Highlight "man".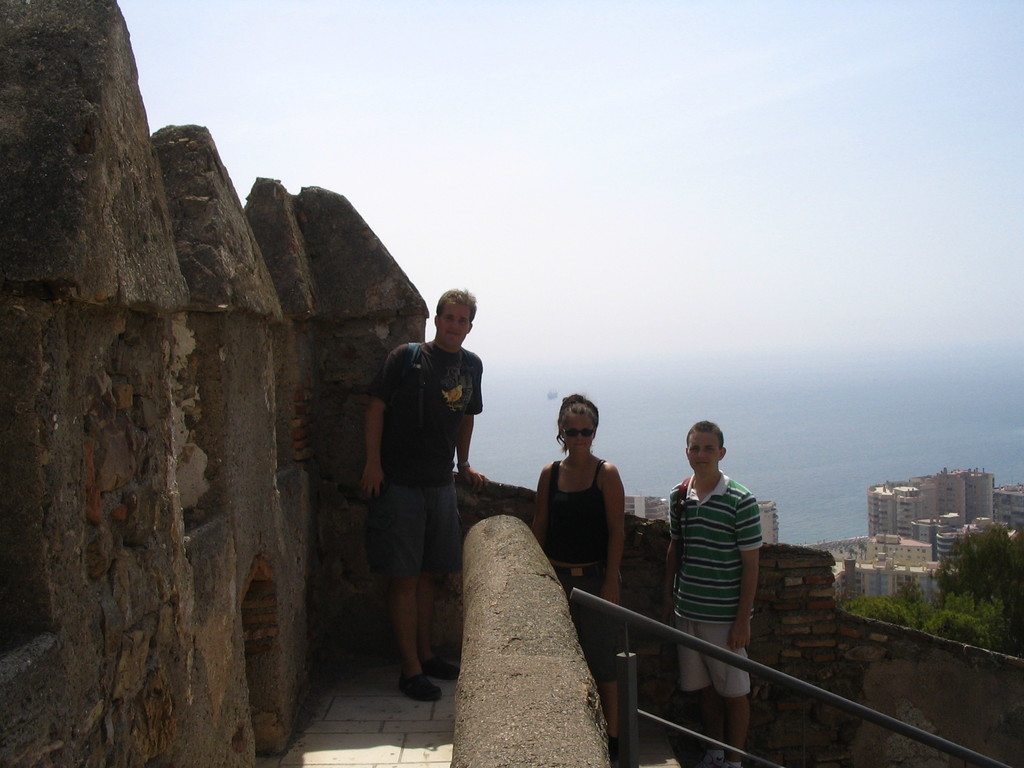
Highlighted region: bbox(348, 289, 515, 699).
